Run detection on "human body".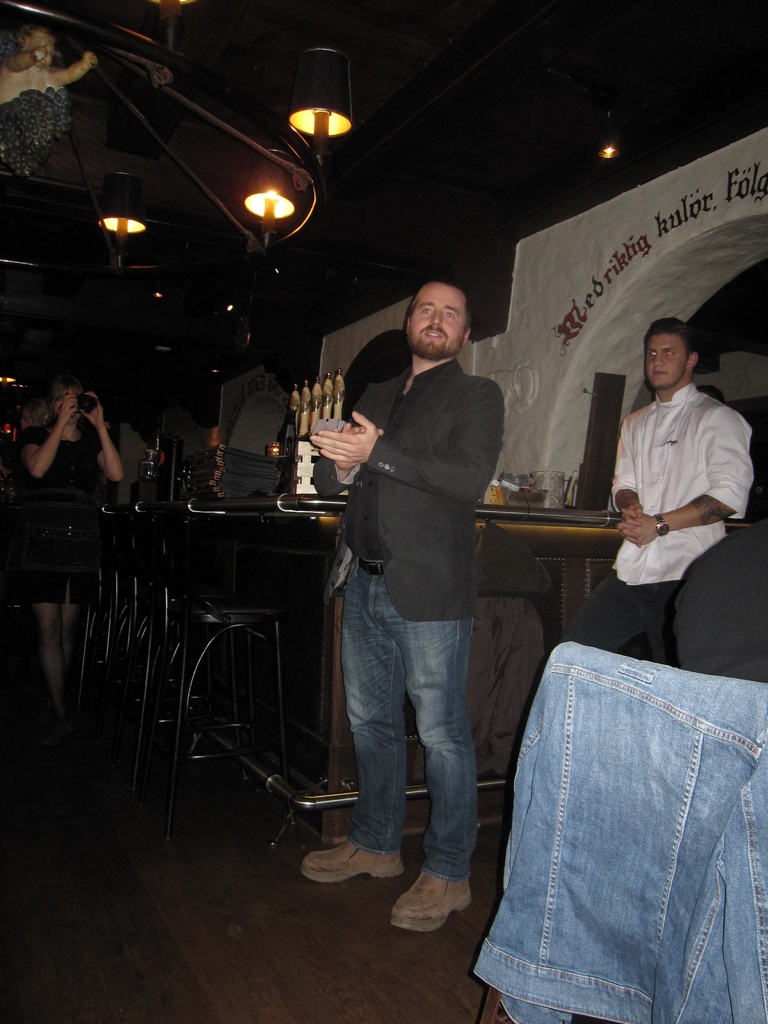
Result: region(15, 348, 140, 510).
